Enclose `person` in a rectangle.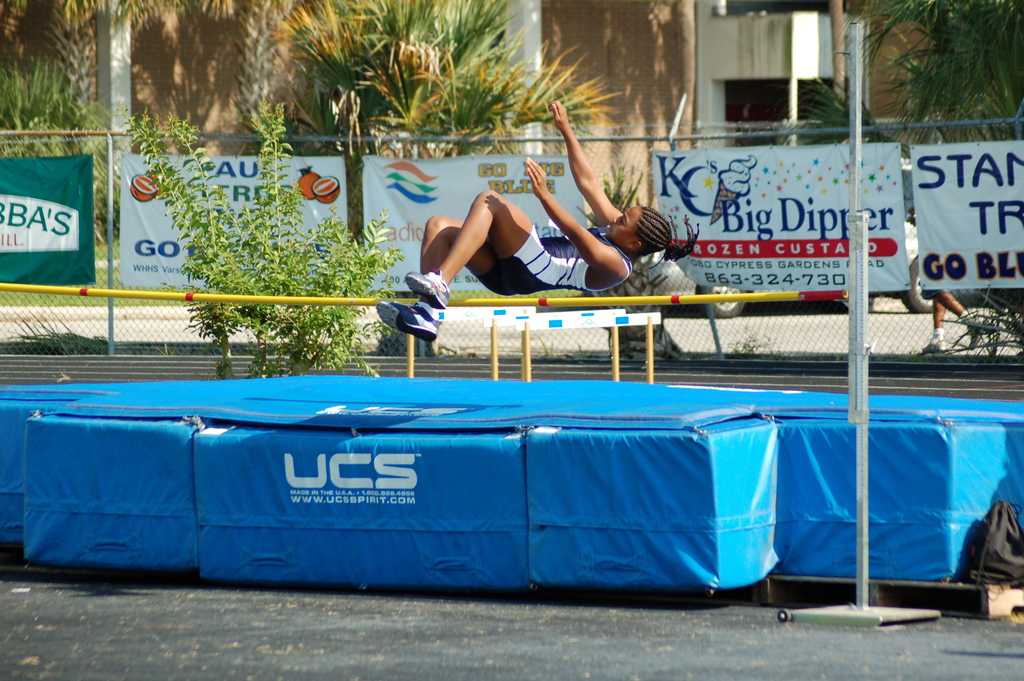
(374,98,703,344).
